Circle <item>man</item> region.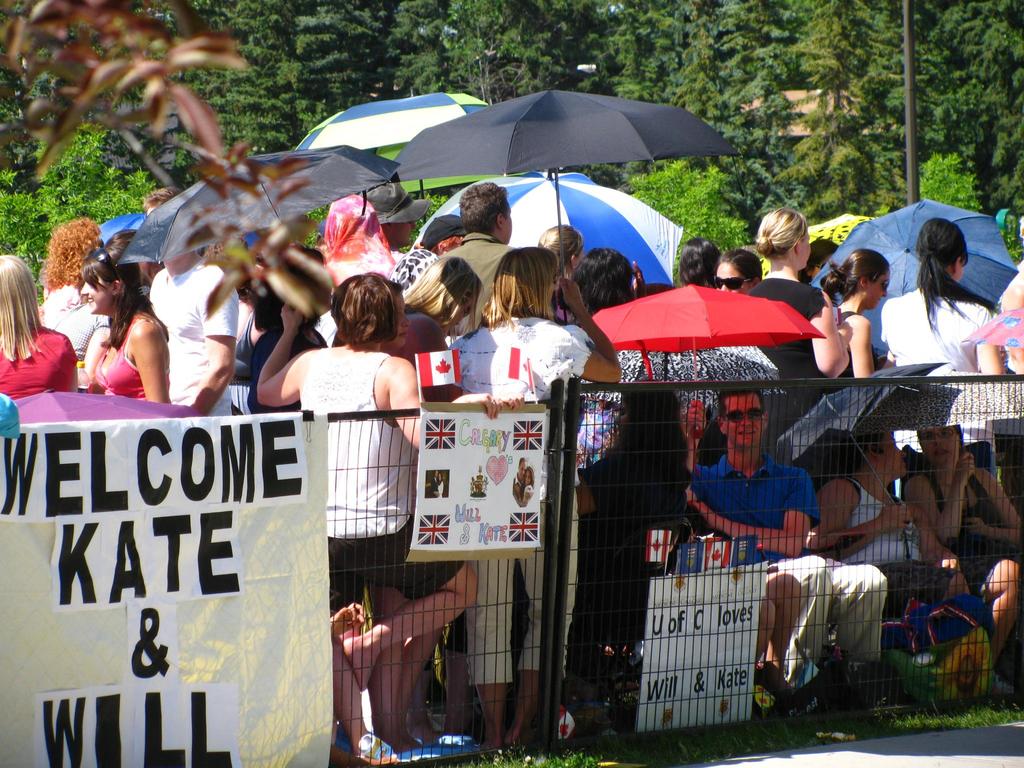
Region: 136:218:246:431.
